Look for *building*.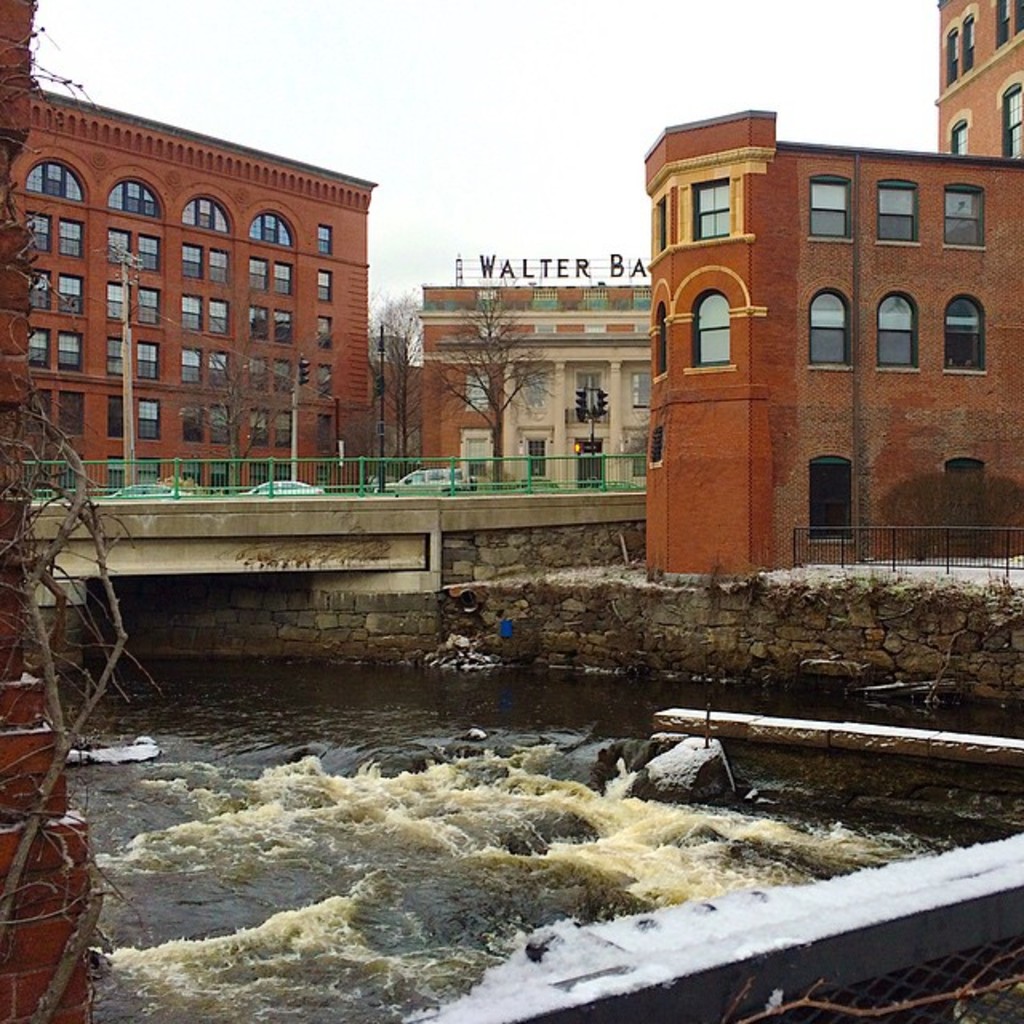
Found: [413,288,659,498].
